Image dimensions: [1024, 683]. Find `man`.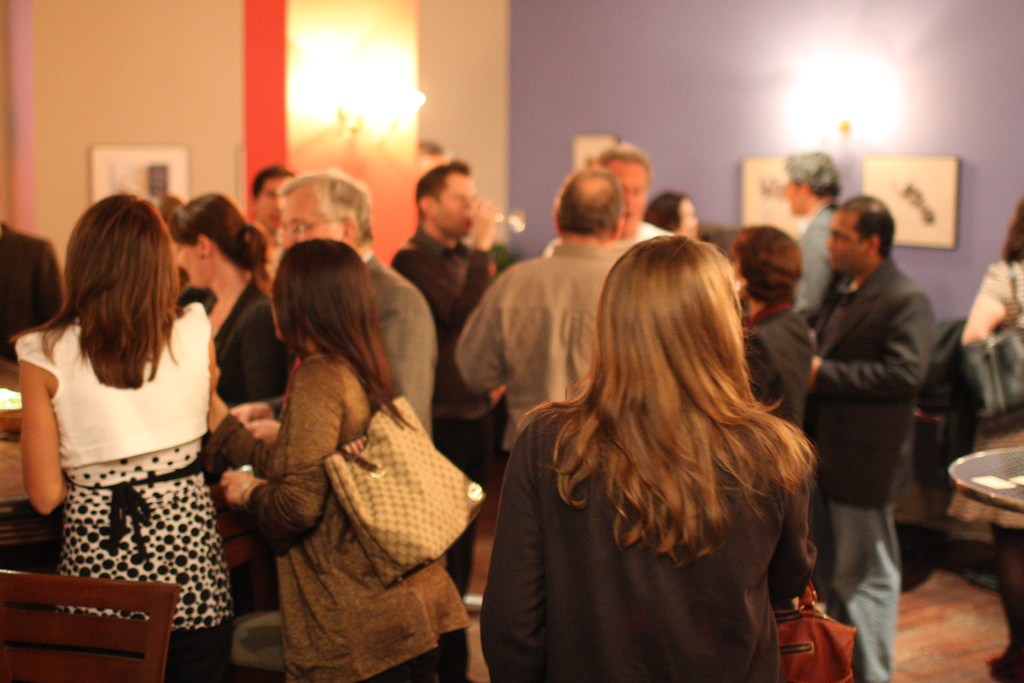
box(547, 143, 671, 254).
